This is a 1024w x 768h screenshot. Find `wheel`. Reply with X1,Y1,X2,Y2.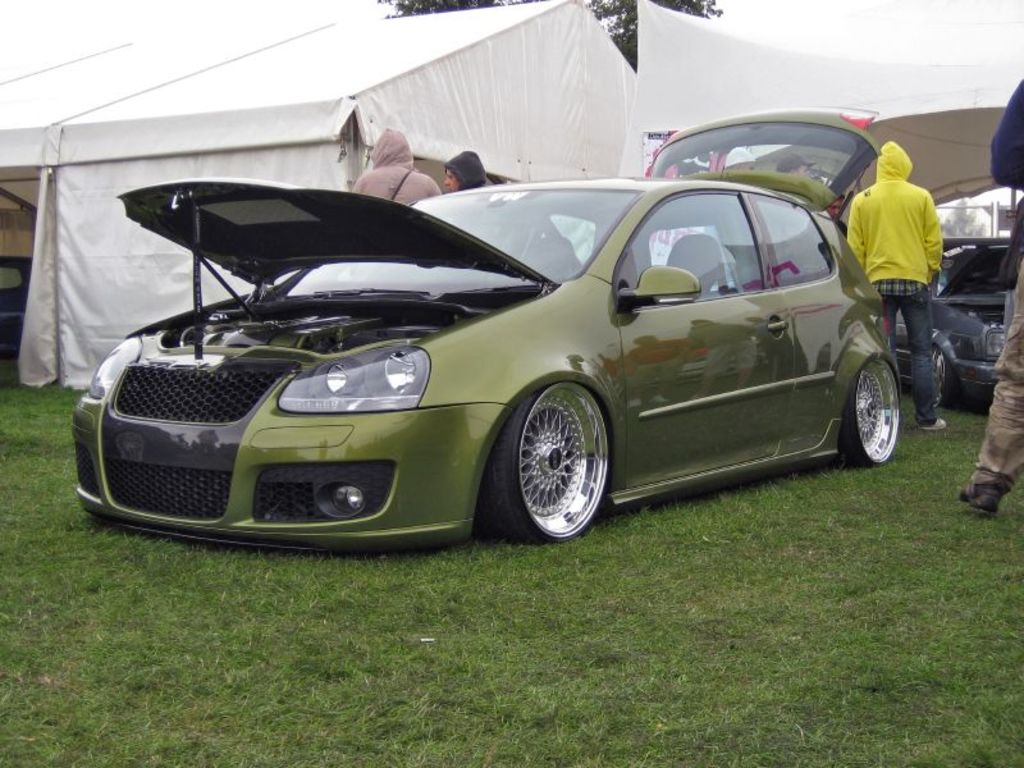
498,384,607,536.
